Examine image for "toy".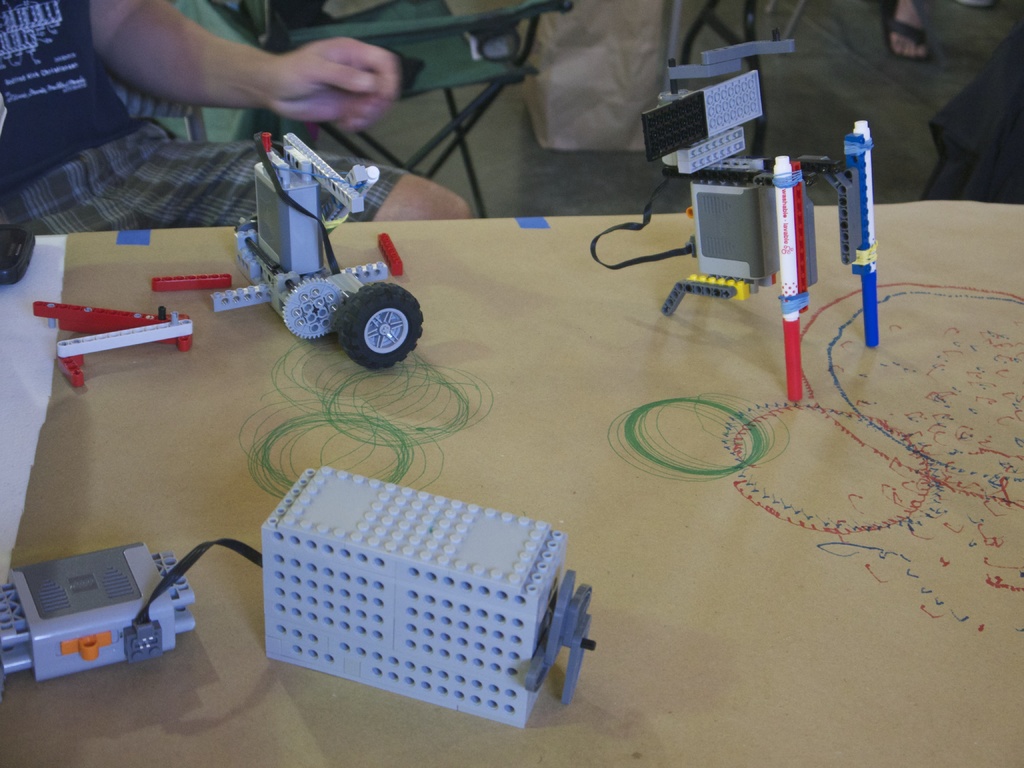
Examination result: 56 314 191 388.
